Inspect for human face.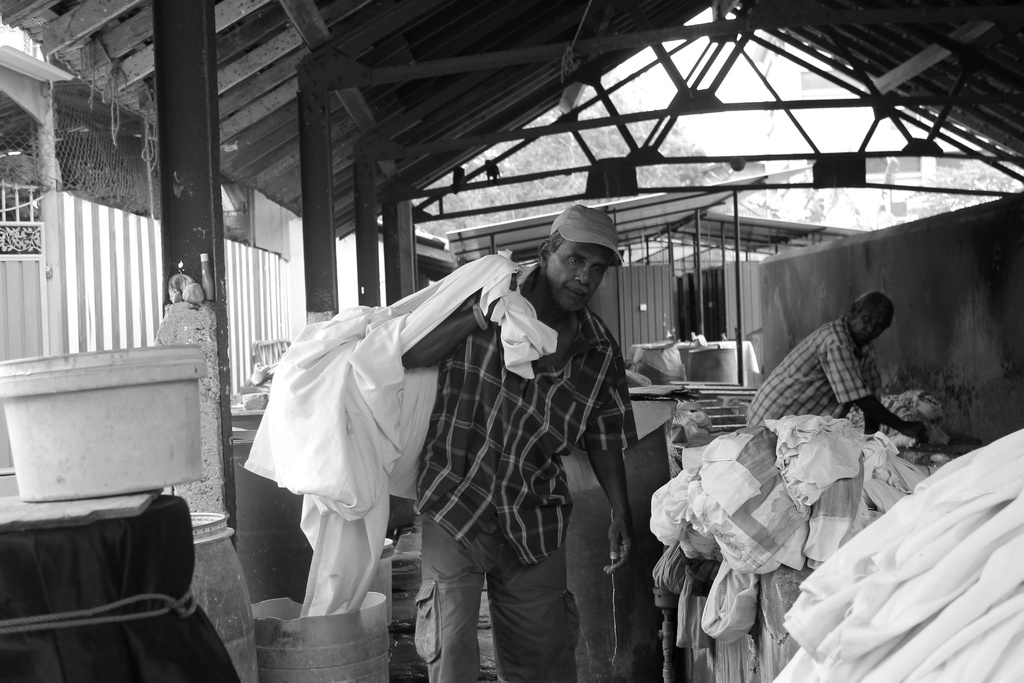
Inspection: bbox=[545, 240, 609, 308].
